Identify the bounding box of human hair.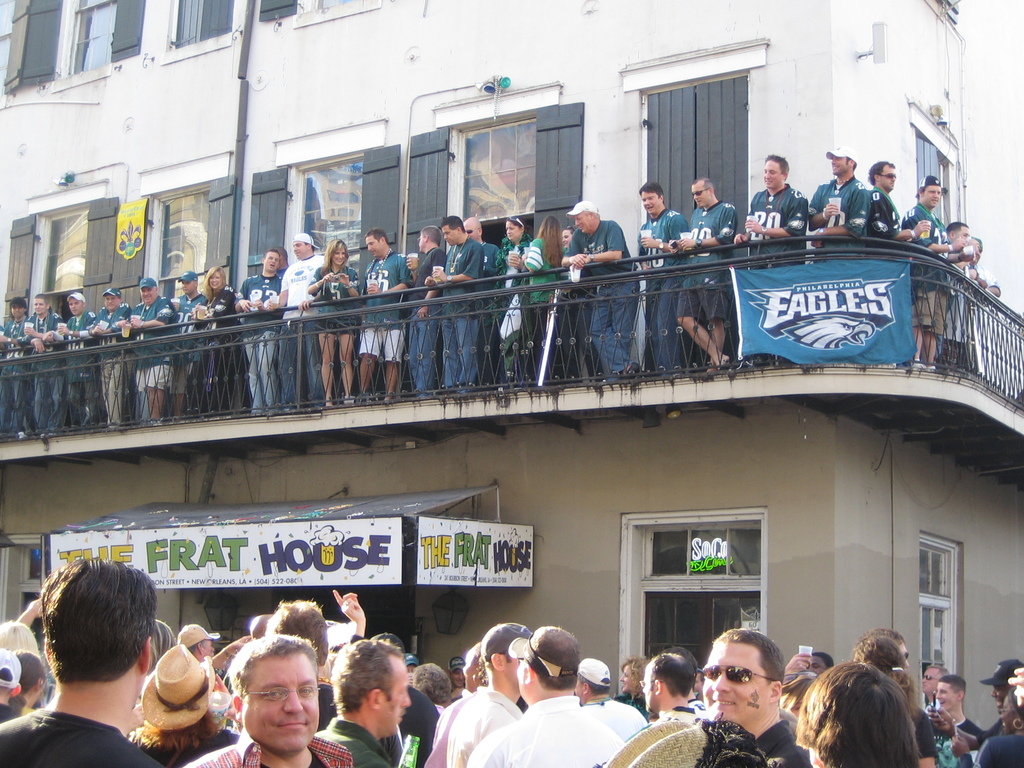
275, 246, 288, 260.
